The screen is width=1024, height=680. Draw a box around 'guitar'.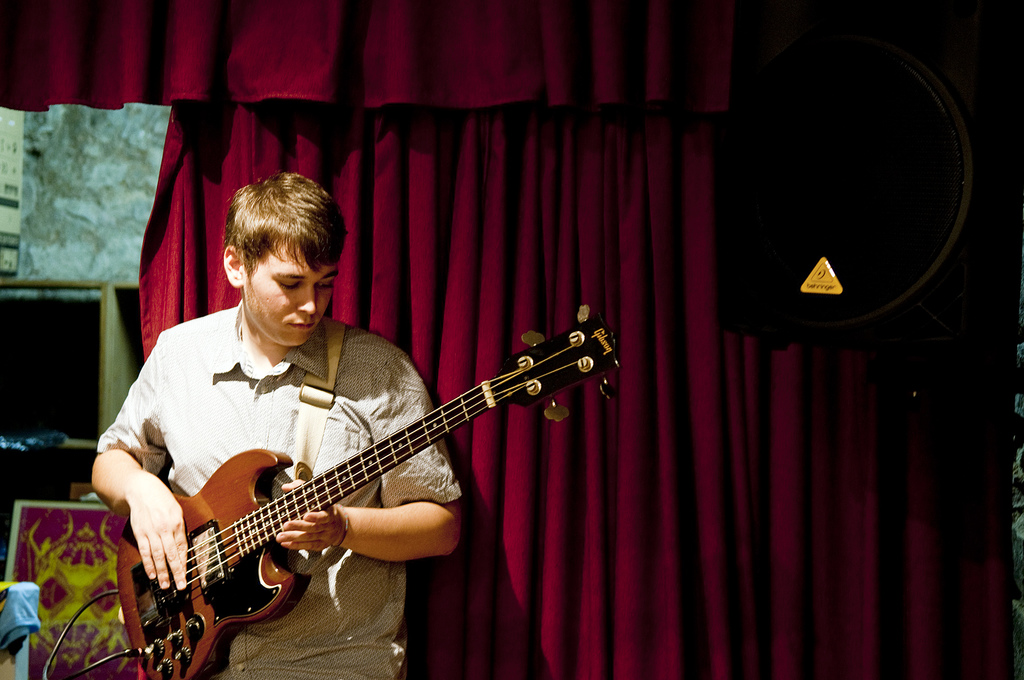
<bbox>108, 298, 628, 679</bbox>.
